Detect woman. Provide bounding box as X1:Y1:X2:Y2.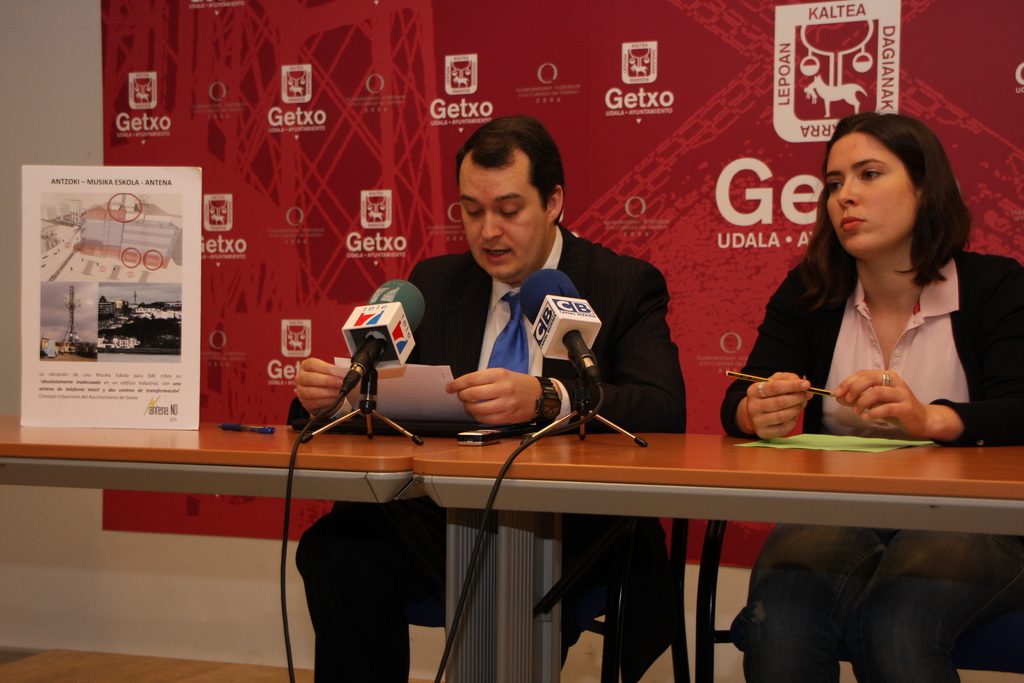
722:113:1023:682.
